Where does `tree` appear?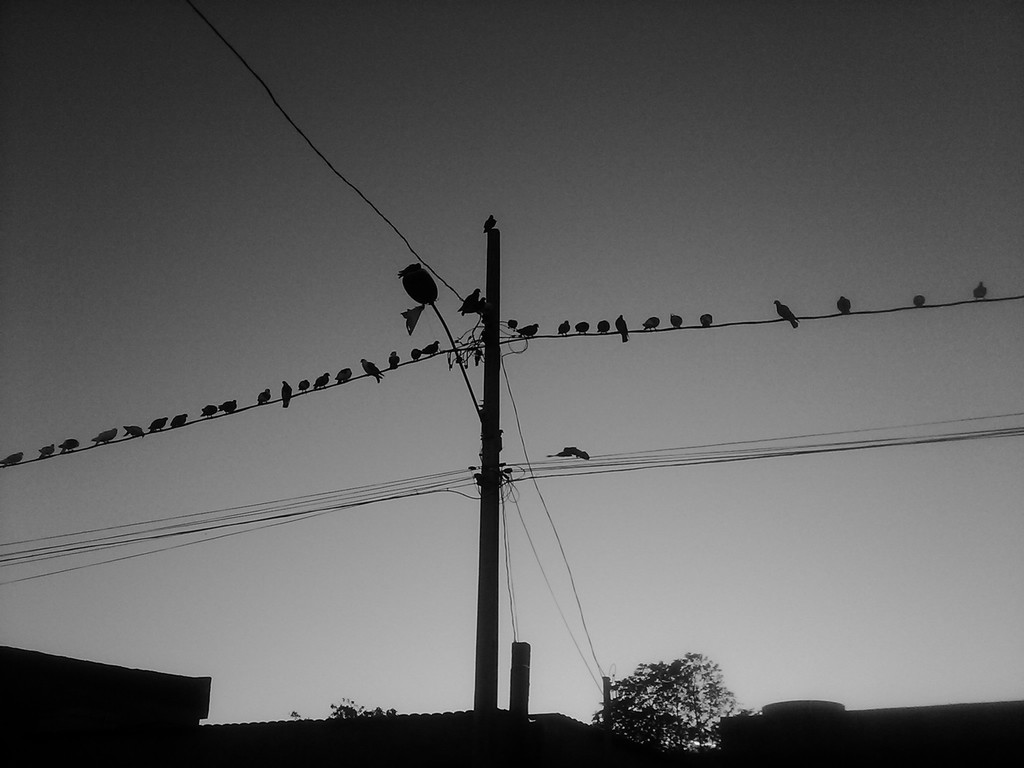
Appears at (320,680,393,736).
